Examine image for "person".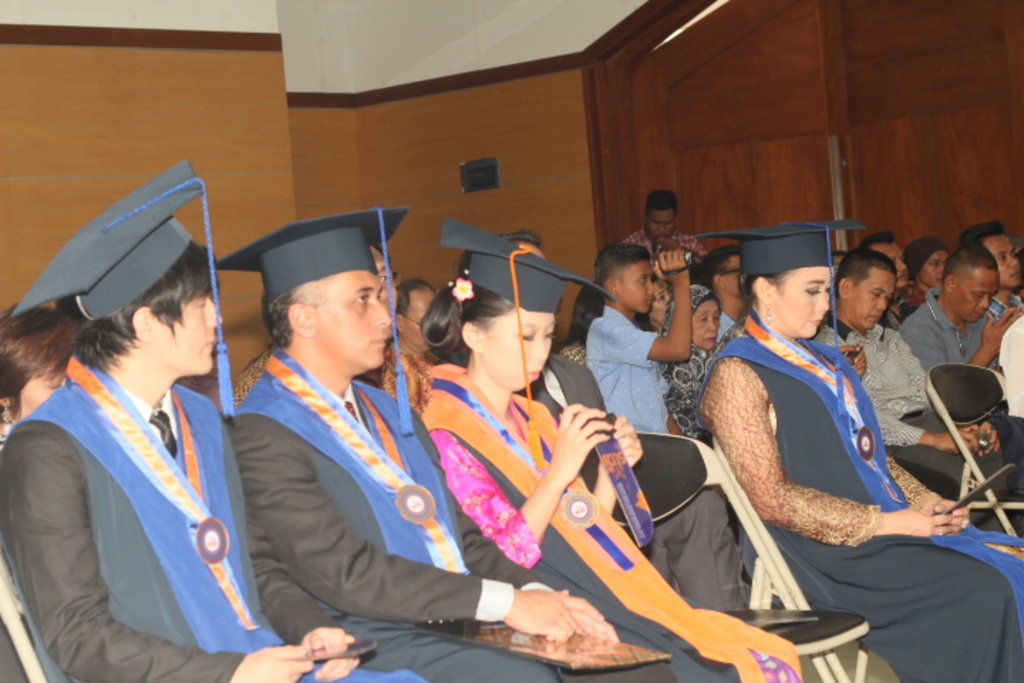
Examination result: detection(900, 248, 1015, 380).
